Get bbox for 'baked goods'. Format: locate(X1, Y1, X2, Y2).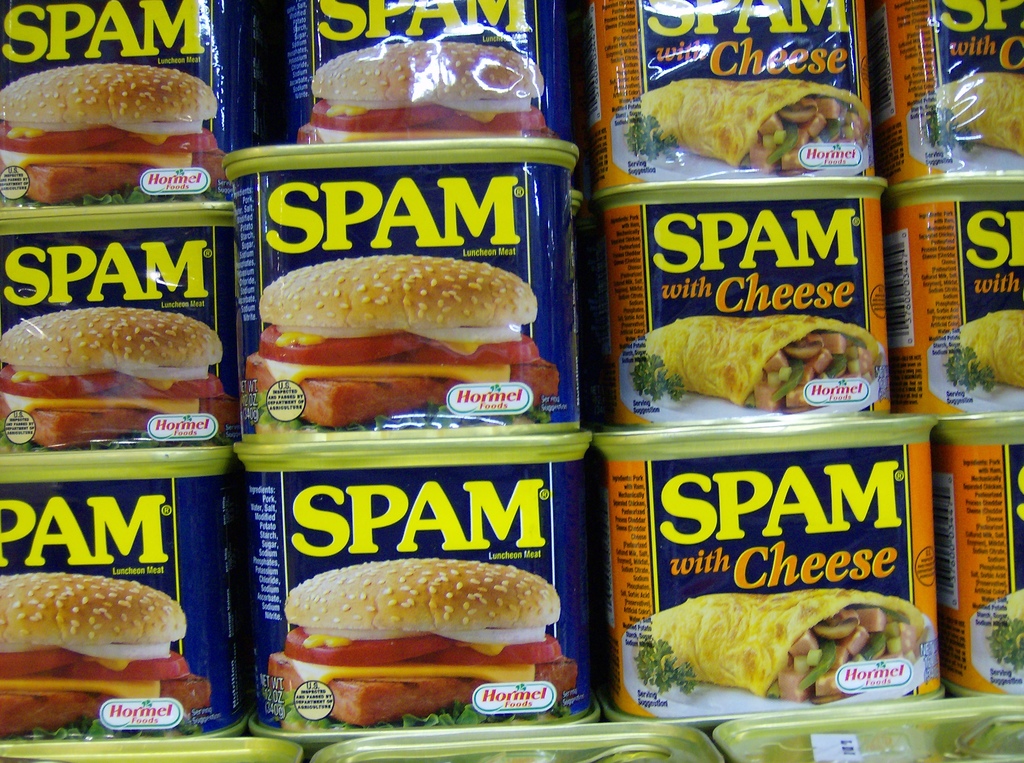
locate(628, 312, 878, 415).
